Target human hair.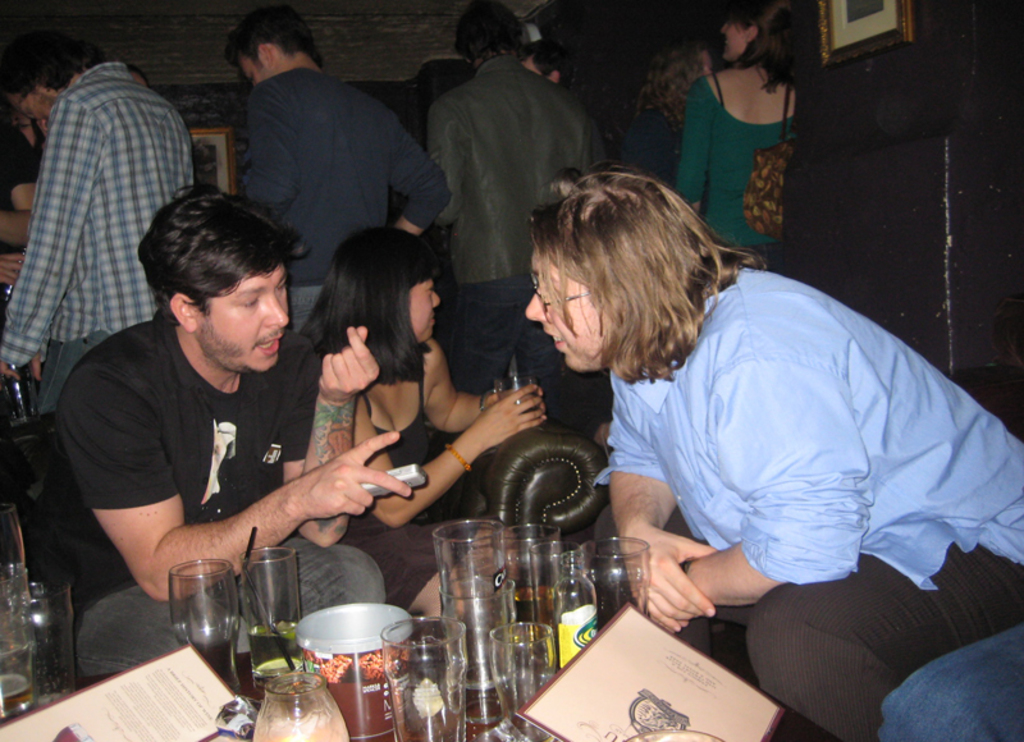
Target region: <box>23,23,101,102</box>.
